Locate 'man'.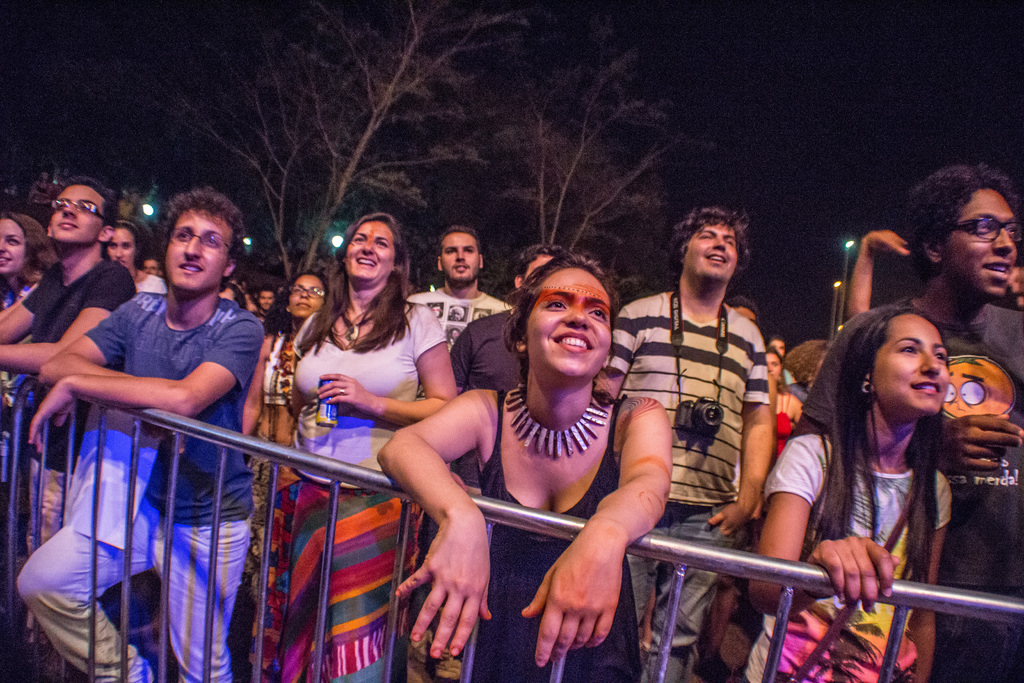
Bounding box: crop(404, 217, 524, 367).
